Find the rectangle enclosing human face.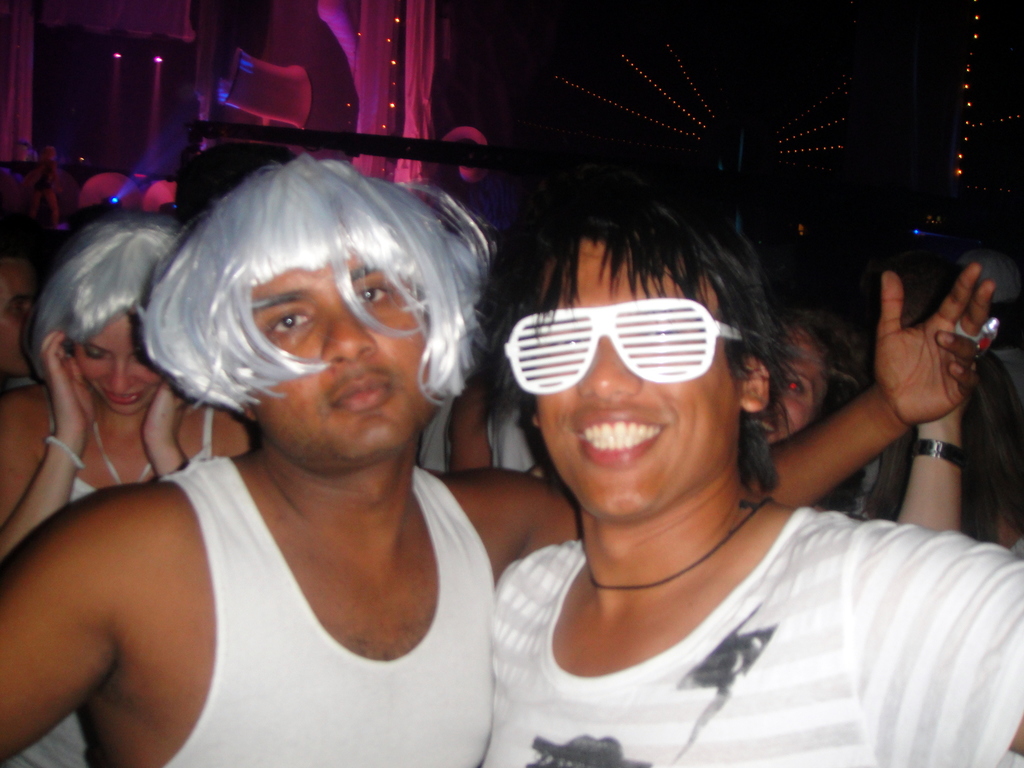
detection(532, 239, 739, 522).
